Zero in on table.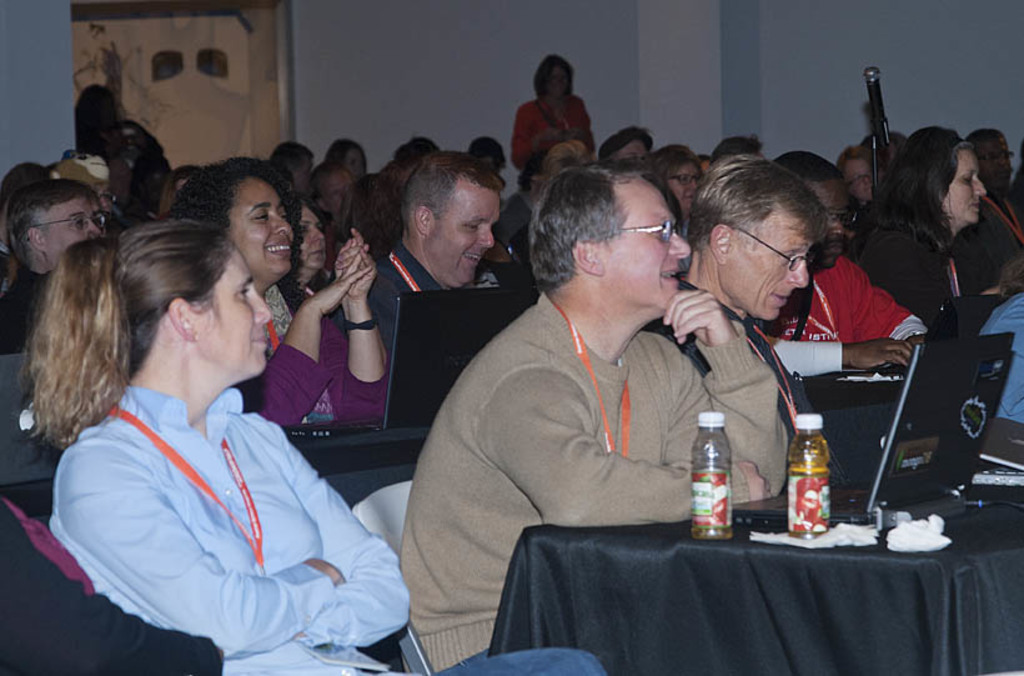
Zeroed in: pyautogui.locateOnScreen(0, 422, 422, 517).
